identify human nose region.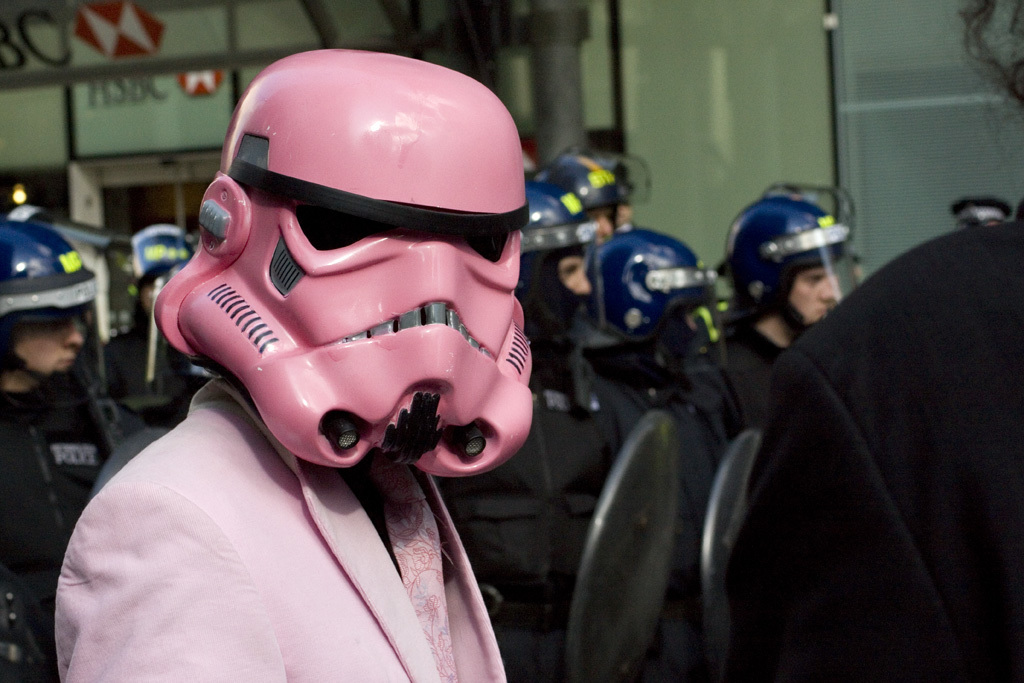
Region: x1=575, y1=270, x2=594, y2=294.
